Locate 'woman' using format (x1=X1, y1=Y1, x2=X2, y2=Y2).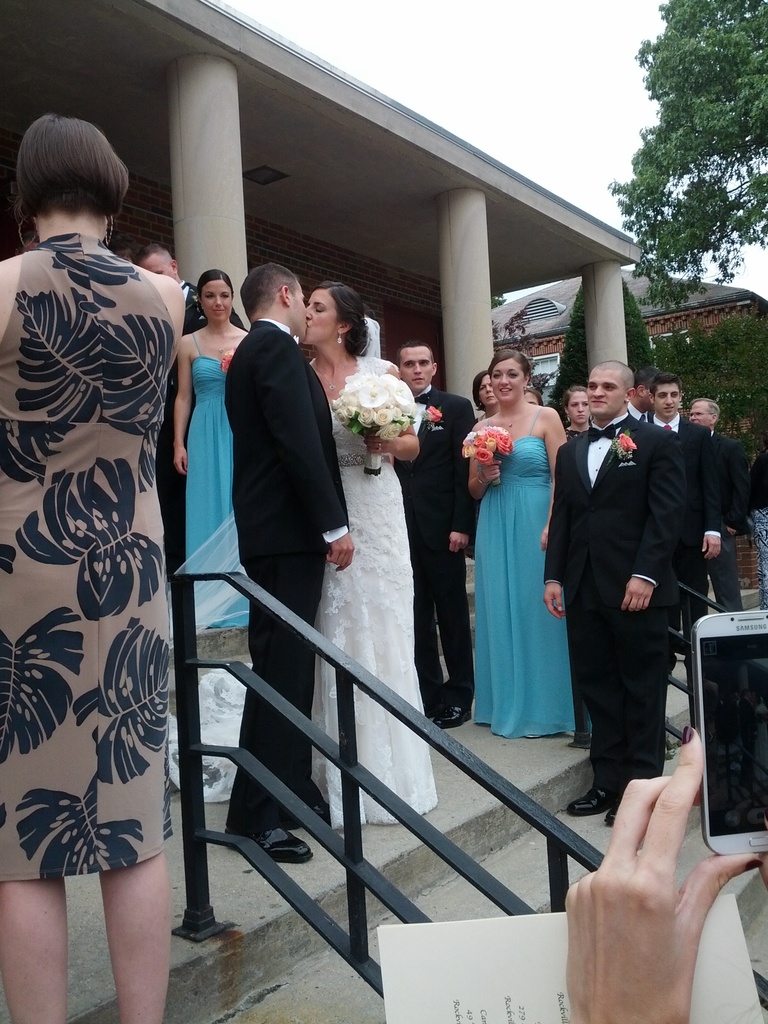
(x1=473, y1=369, x2=499, y2=421).
